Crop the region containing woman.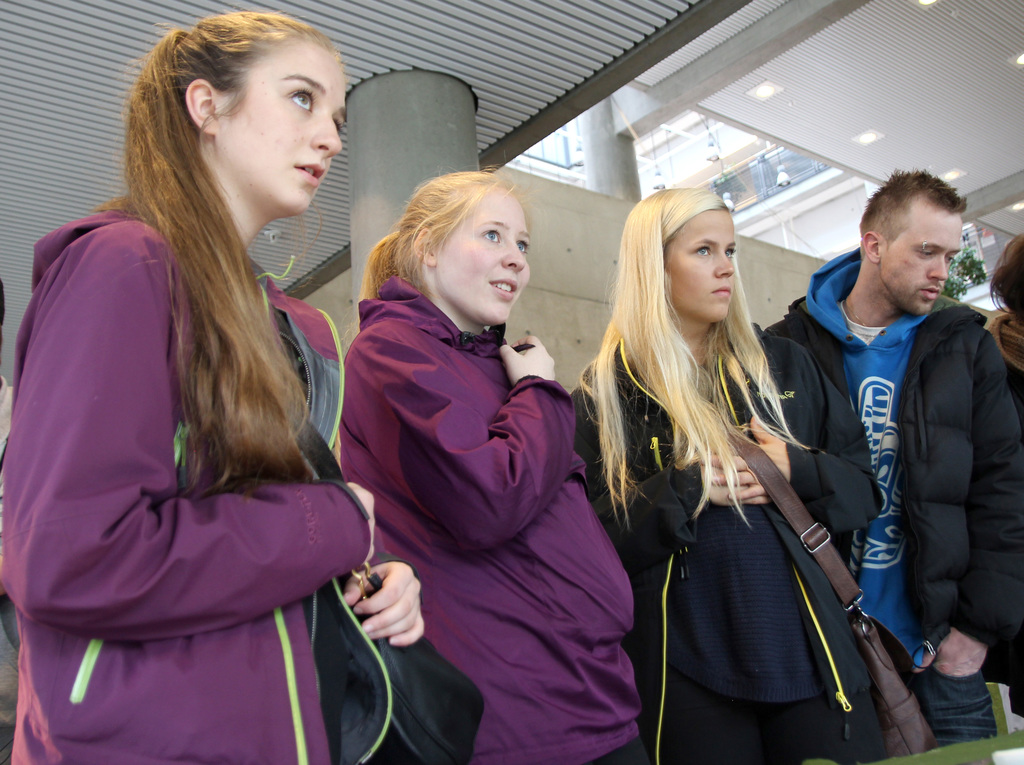
Crop region: 334 164 661 763.
